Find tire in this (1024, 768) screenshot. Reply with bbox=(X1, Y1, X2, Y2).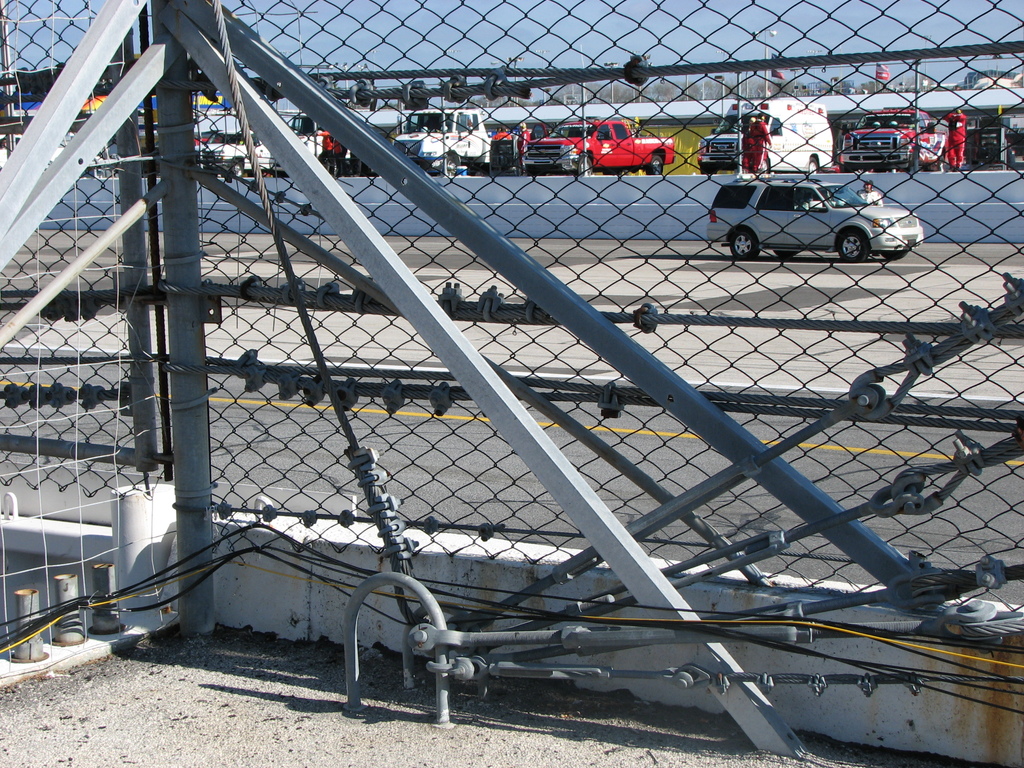
bbox=(913, 147, 918, 172).
